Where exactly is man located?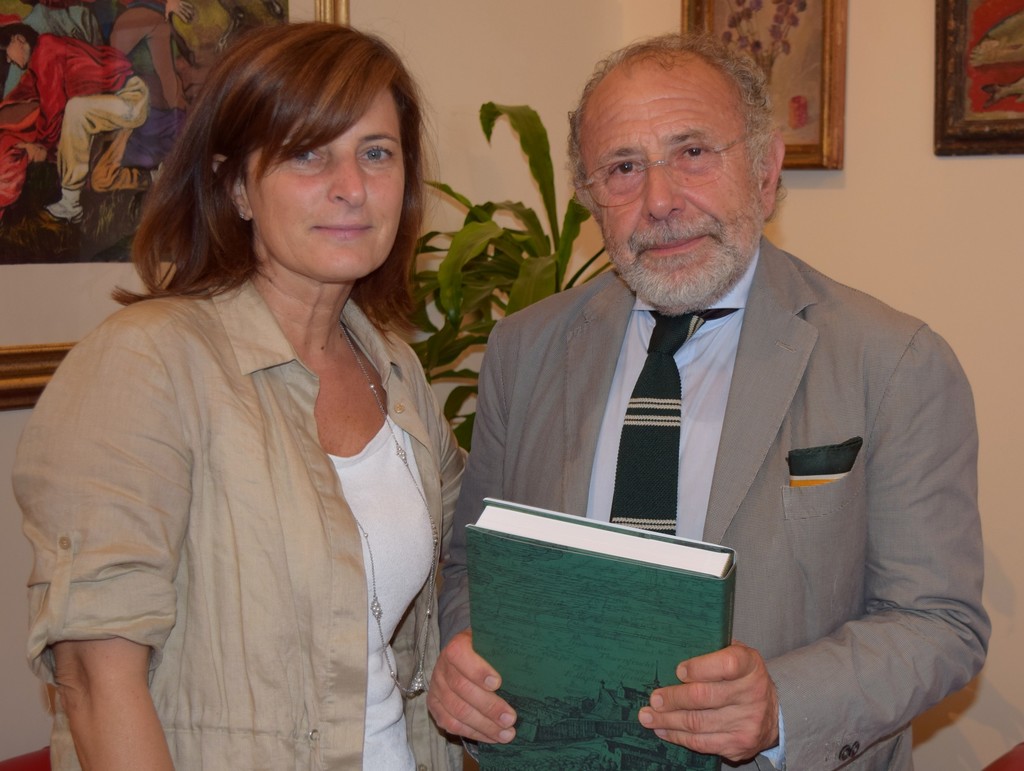
Its bounding box is region(421, 38, 999, 770).
